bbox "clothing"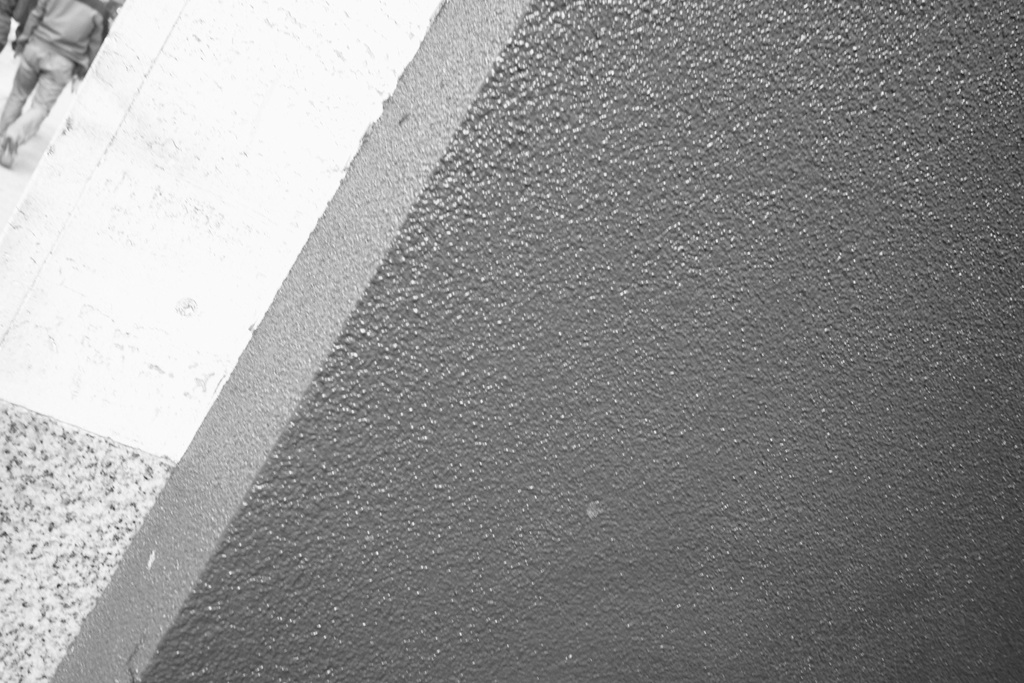
box(0, 0, 111, 145)
